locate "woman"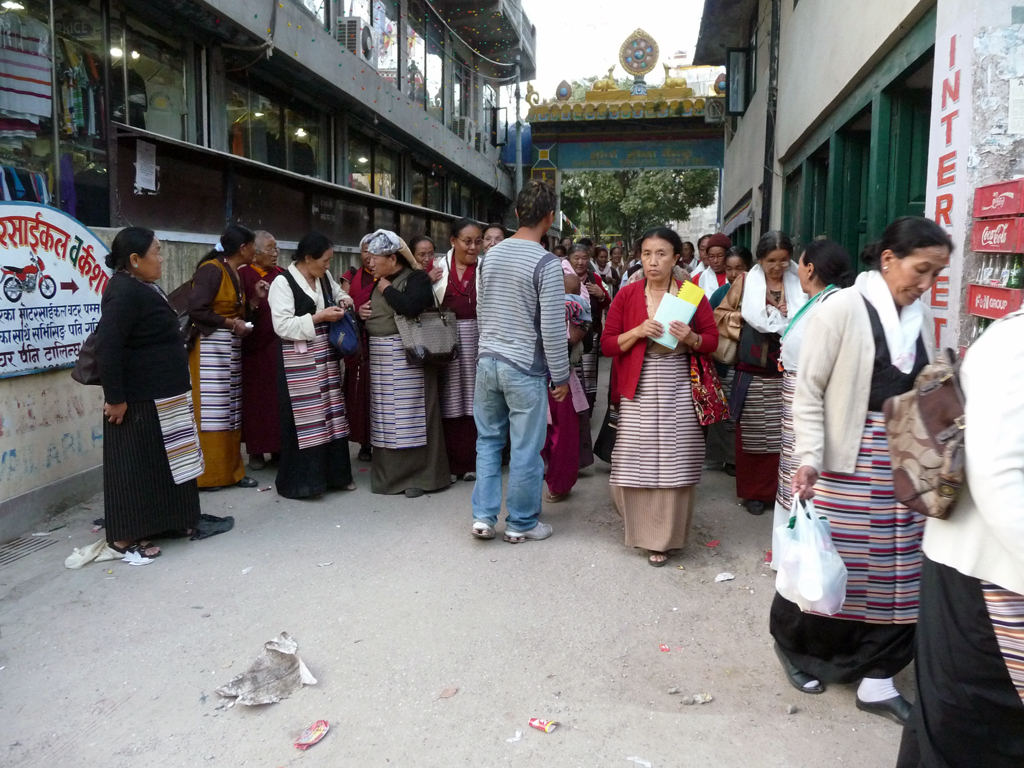
<box>711,249,747,474</box>
